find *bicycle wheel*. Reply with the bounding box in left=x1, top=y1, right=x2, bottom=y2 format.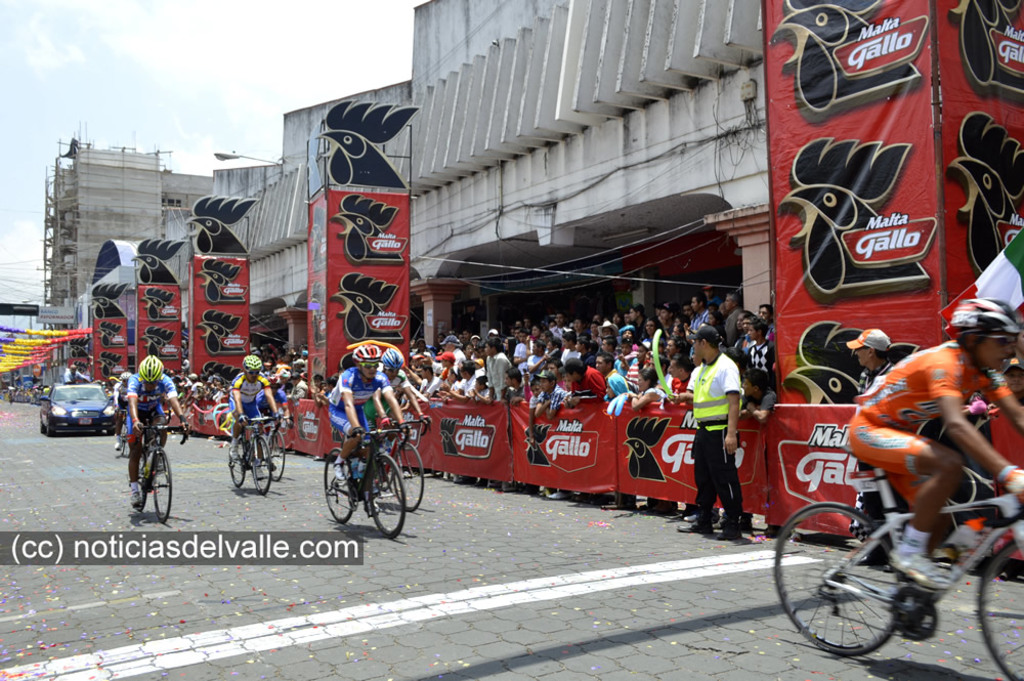
left=342, top=455, right=407, bottom=540.
